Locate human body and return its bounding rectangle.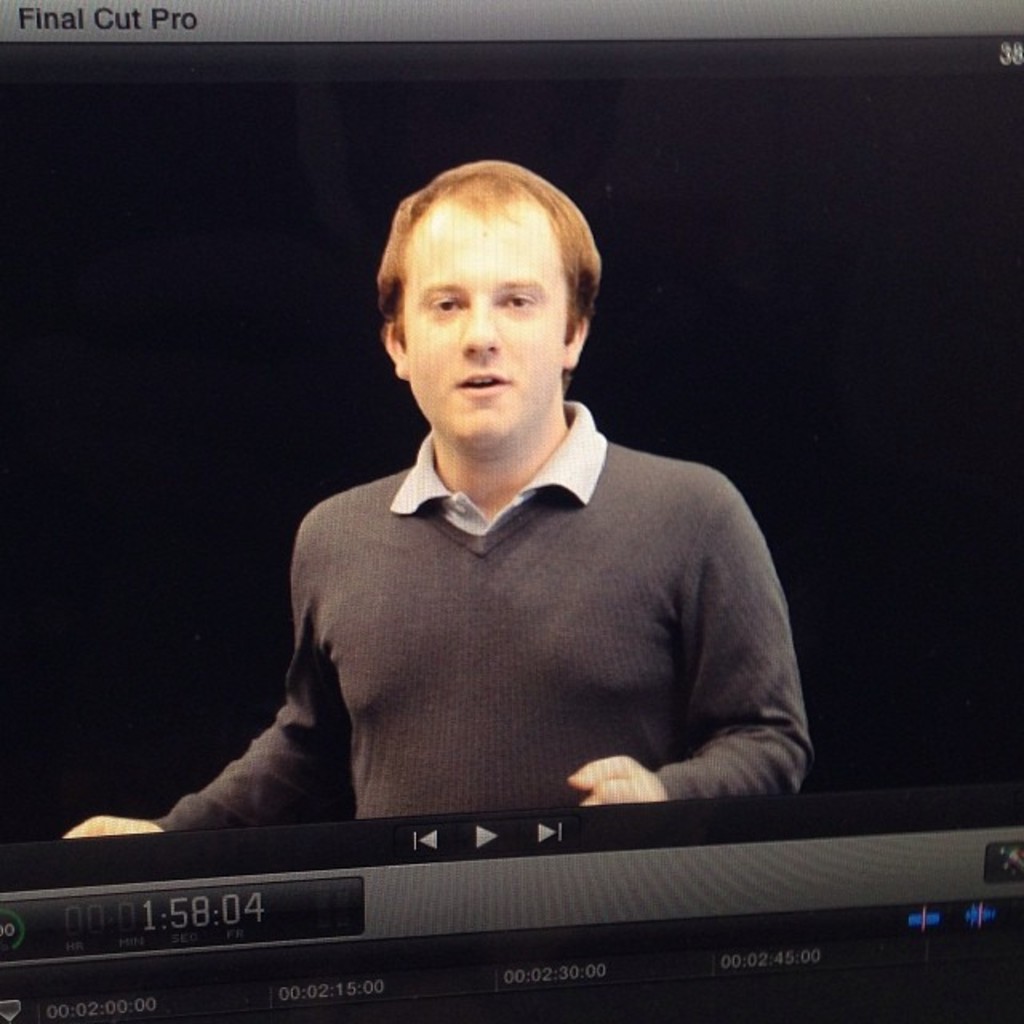
region(170, 234, 819, 906).
